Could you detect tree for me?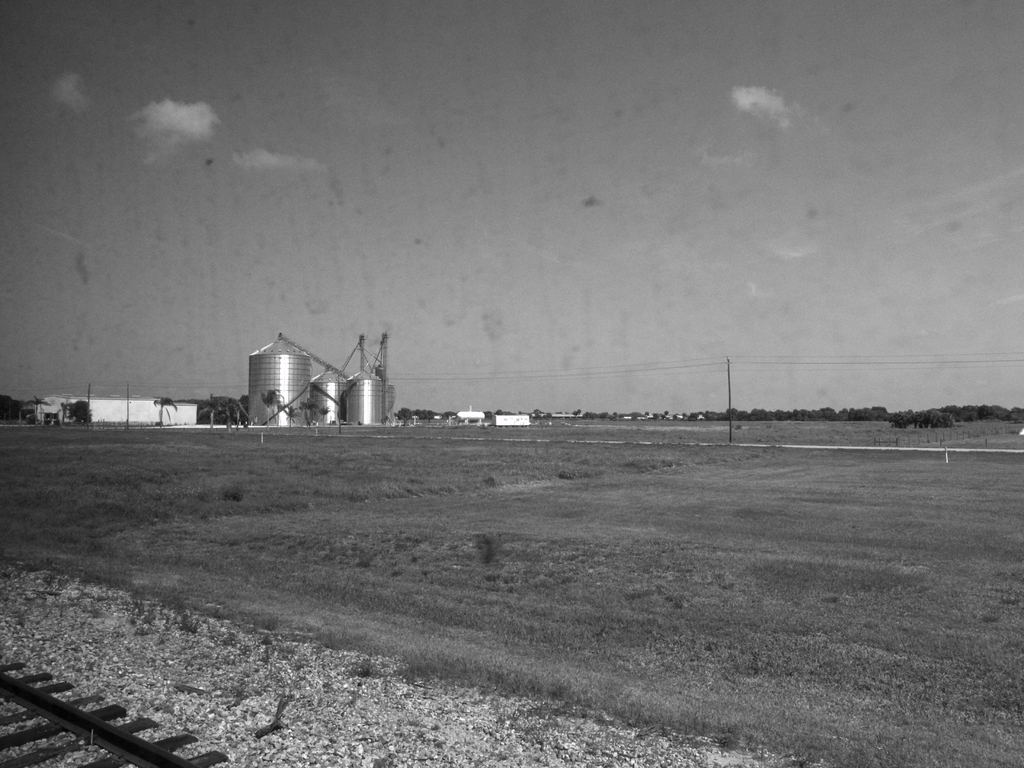
Detection result: 305,400,316,428.
